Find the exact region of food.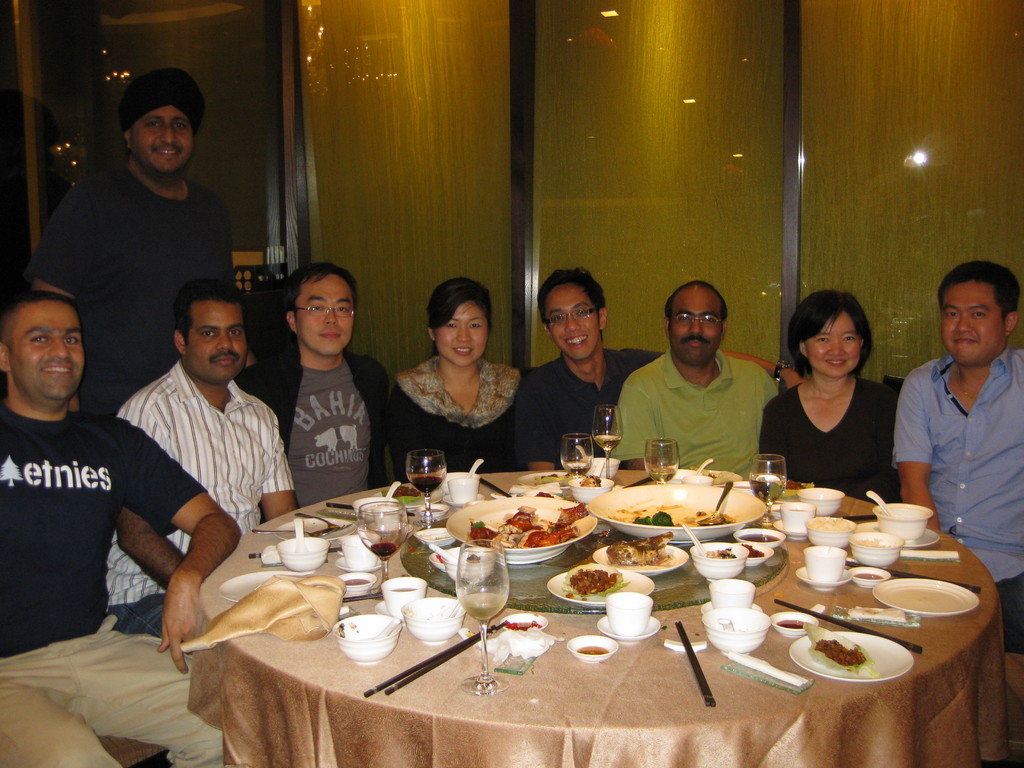
Exact region: left=391, top=481, right=422, bottom=499.
